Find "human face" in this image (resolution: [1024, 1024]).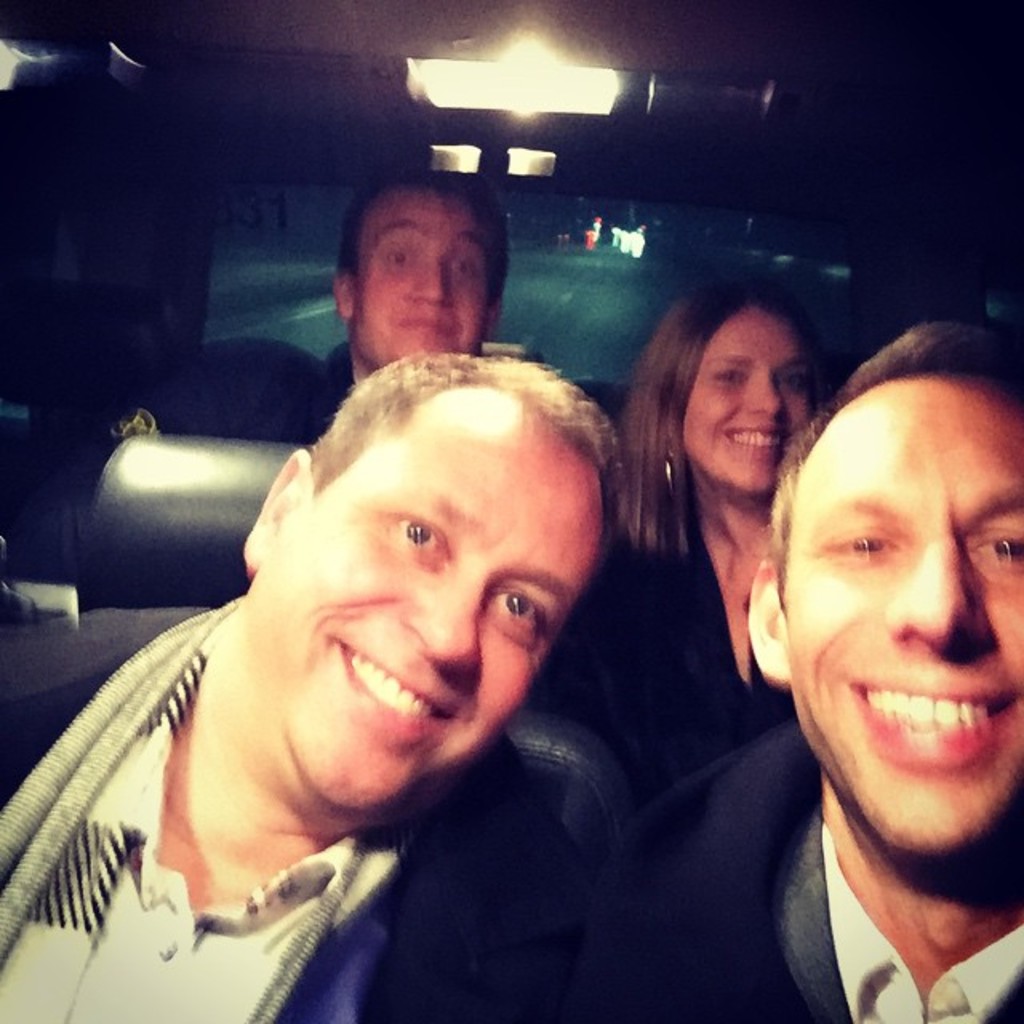
<box>789,373,1022,848</box>.
